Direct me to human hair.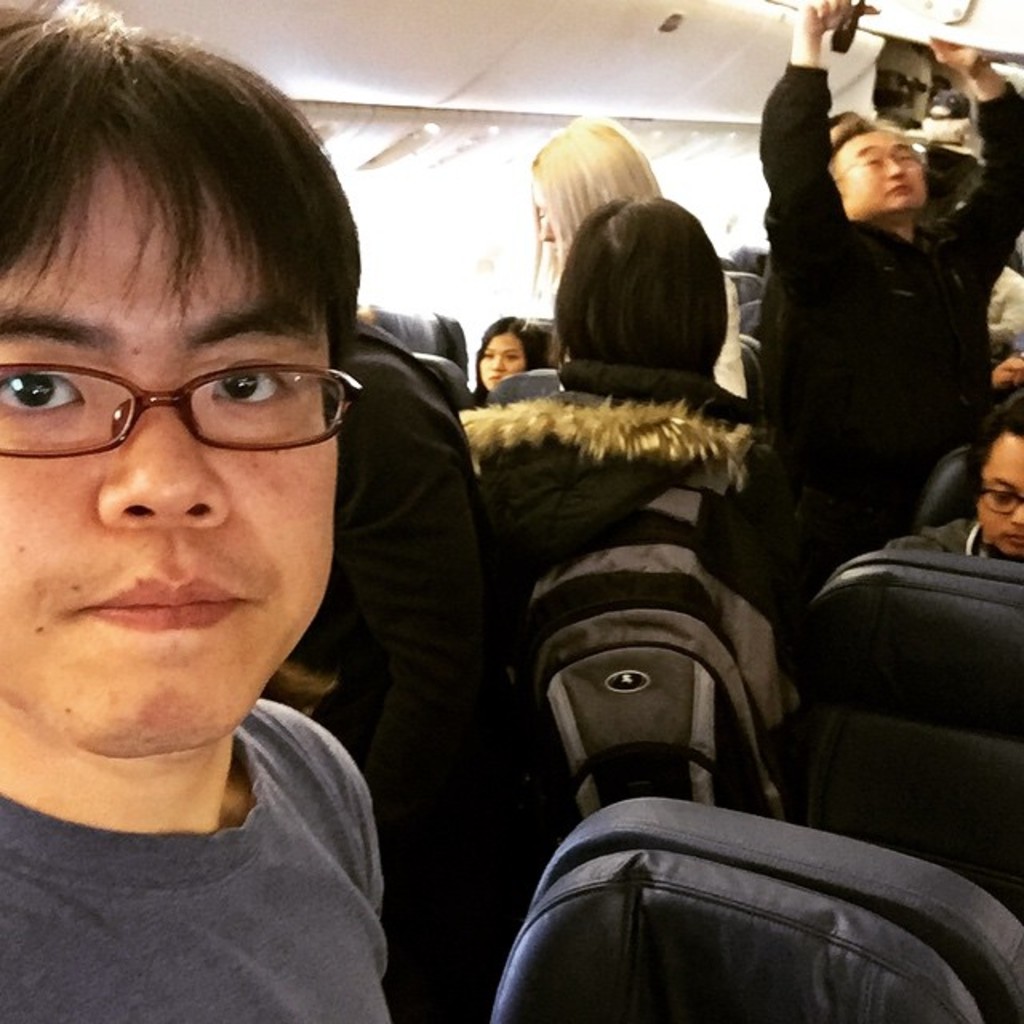
Direction: rect(472, 312, 554, 406).
